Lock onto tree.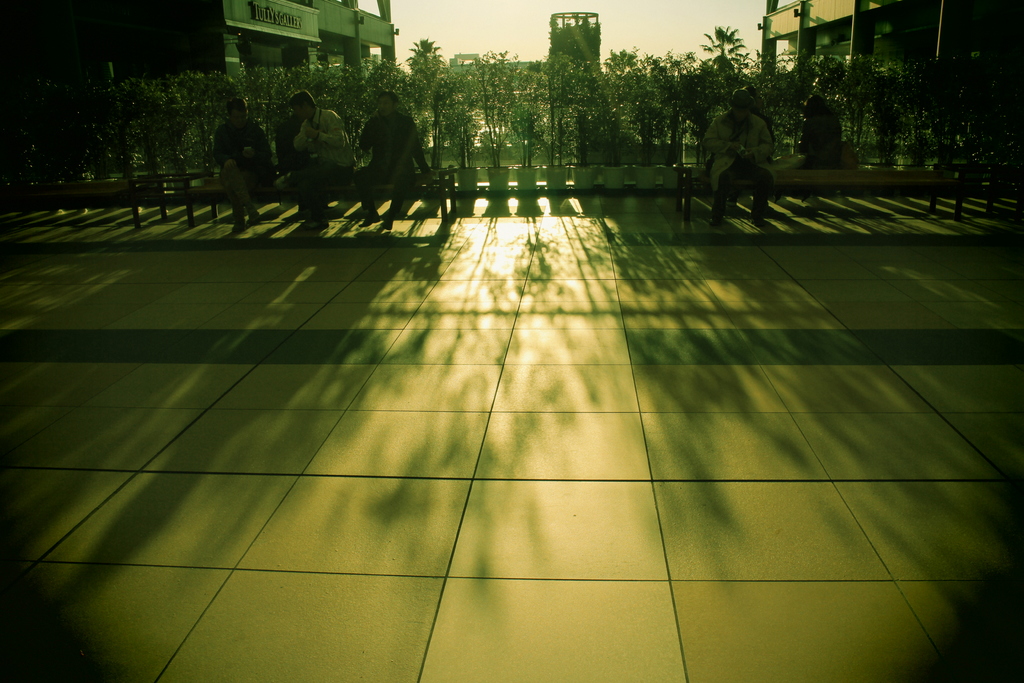
Locked: <bbox>465, 43, 532, 147</bbox>.
